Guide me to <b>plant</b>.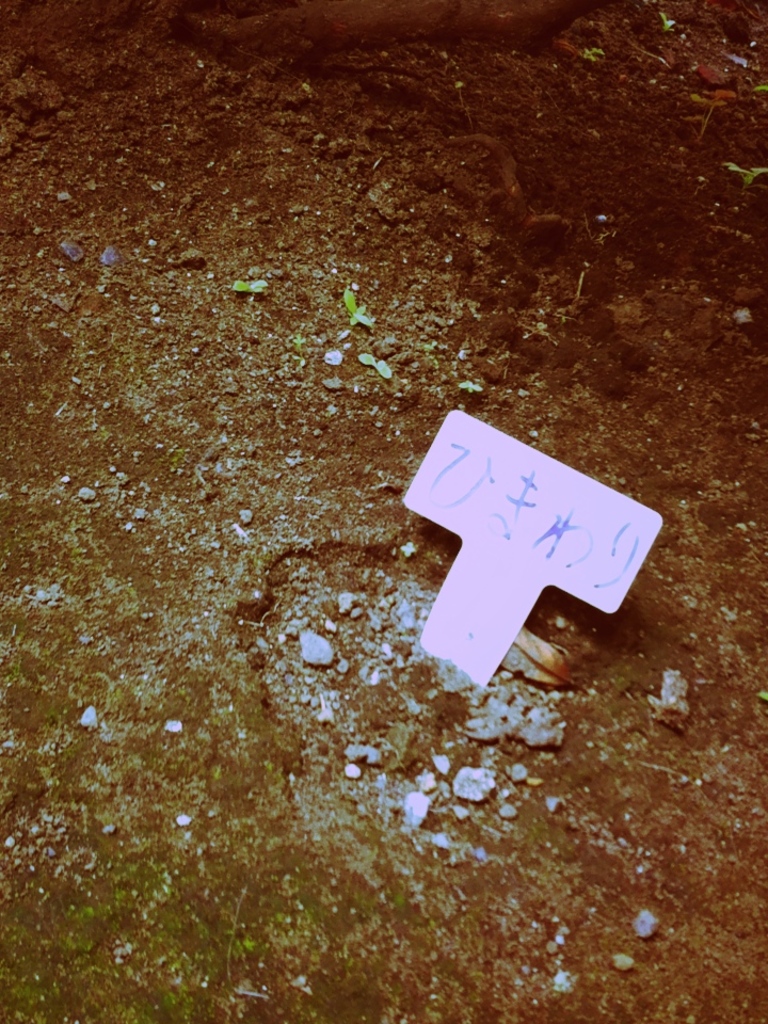
Guidance: box(353, 346, 399, 396).
